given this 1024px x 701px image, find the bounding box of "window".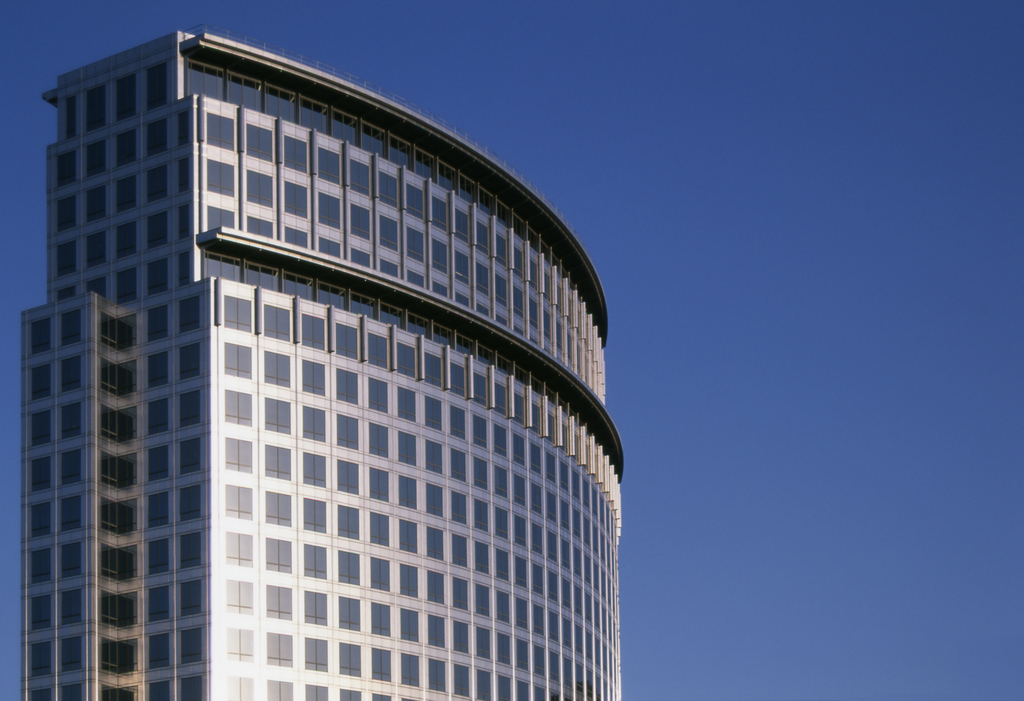
{"left": 475, "top": 668, "right": 492, "bottom": 700}.
